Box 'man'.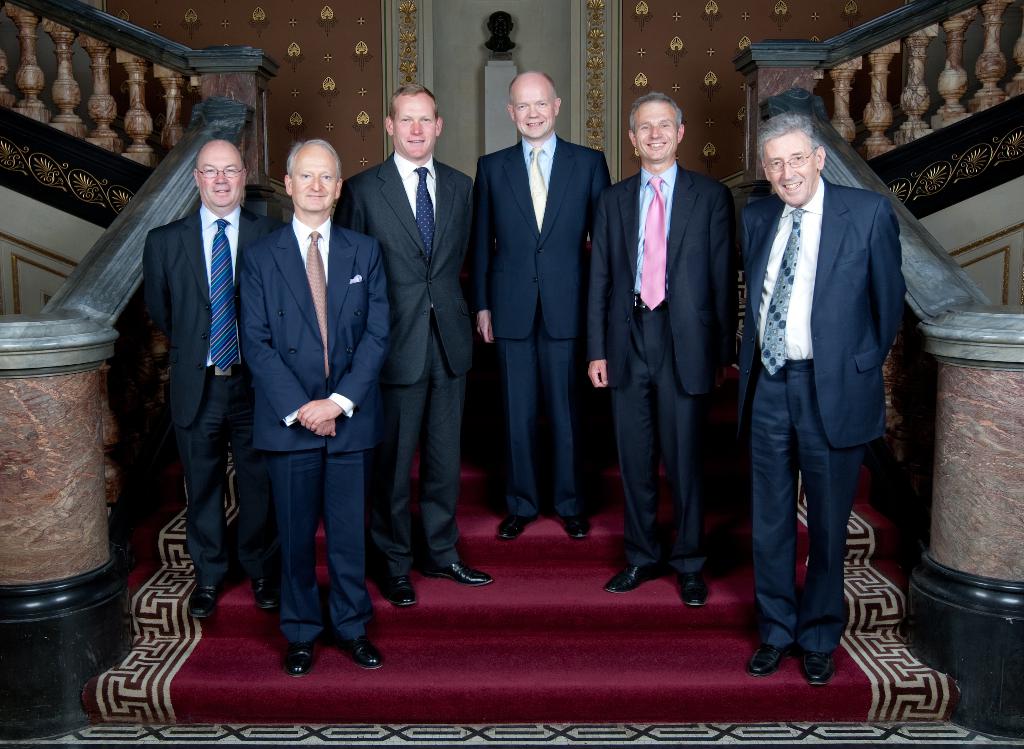
[331, 84, 496, 611].
